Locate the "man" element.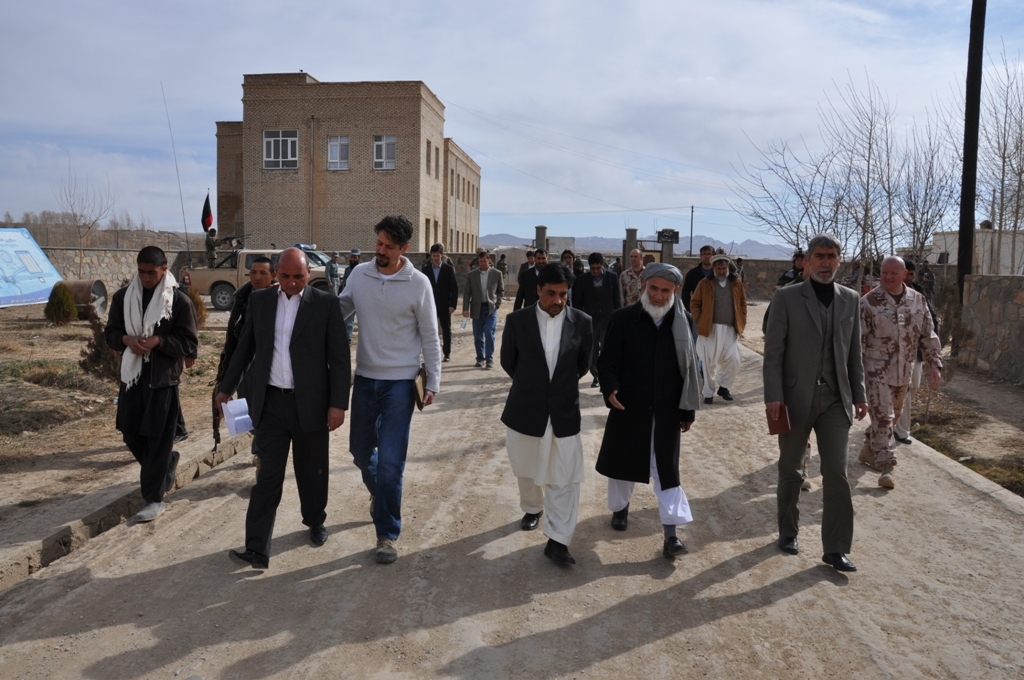
Element bbox: box(770, 226, 885, 580).
